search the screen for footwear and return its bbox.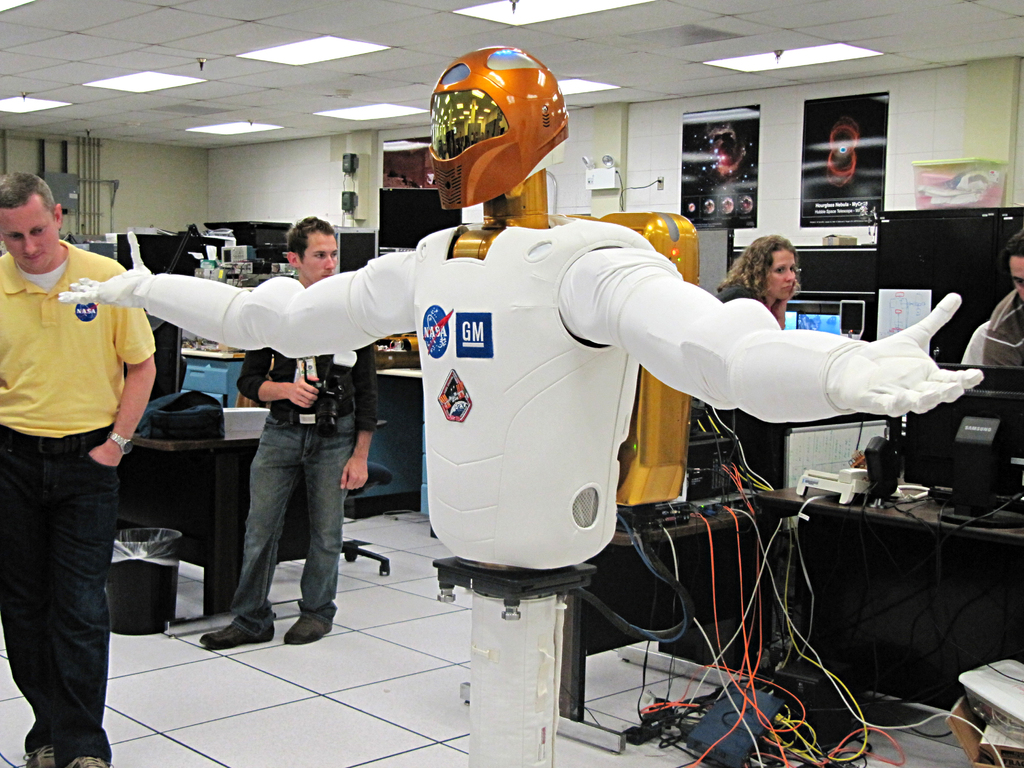
Found: 197/623/278/648.
